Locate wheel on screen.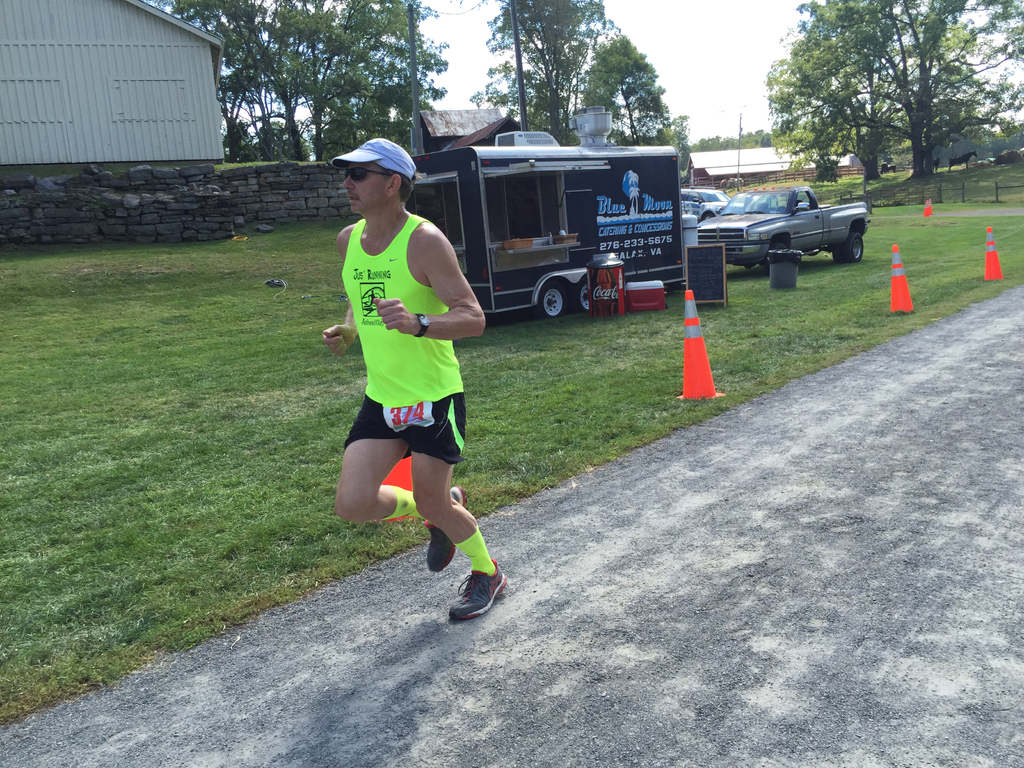
On screen at [701,211,711,221].
